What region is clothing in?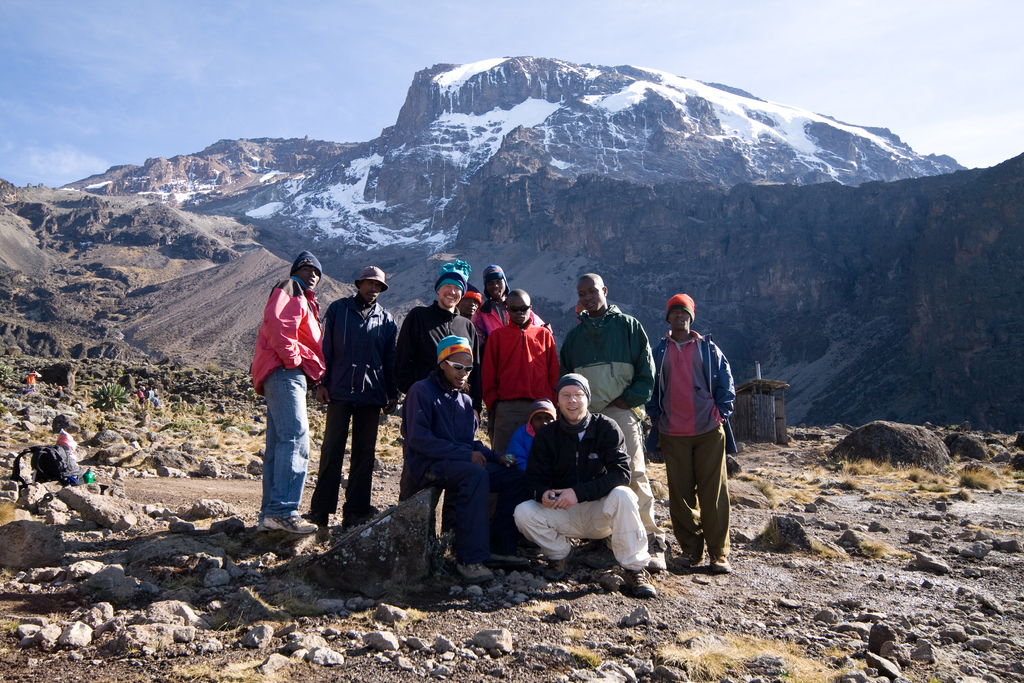
502:431:538:481.
